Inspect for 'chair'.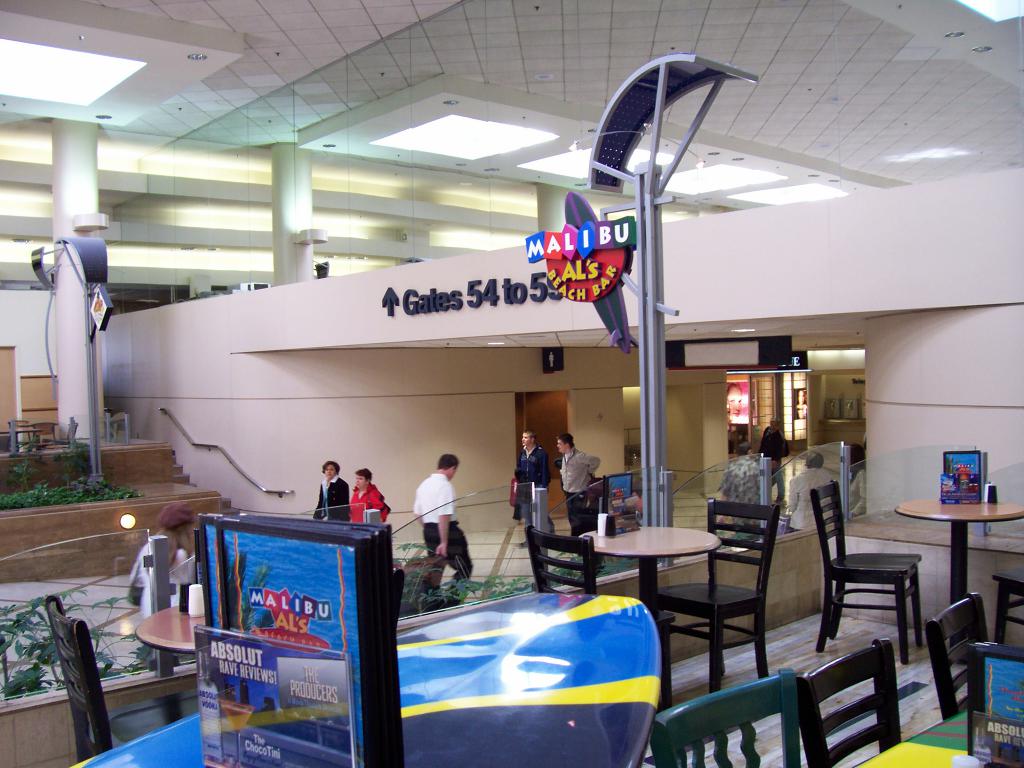
Inspection: bbox=(674, 456, 806, 728).
